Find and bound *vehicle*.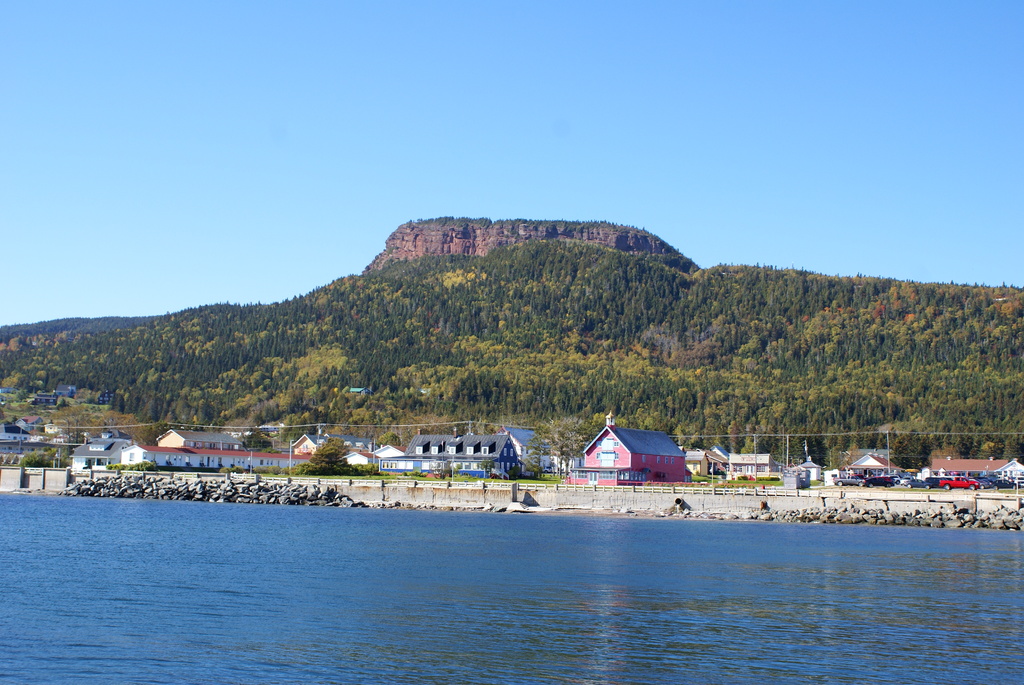
Bound: region(866, 473, 893, 487).
